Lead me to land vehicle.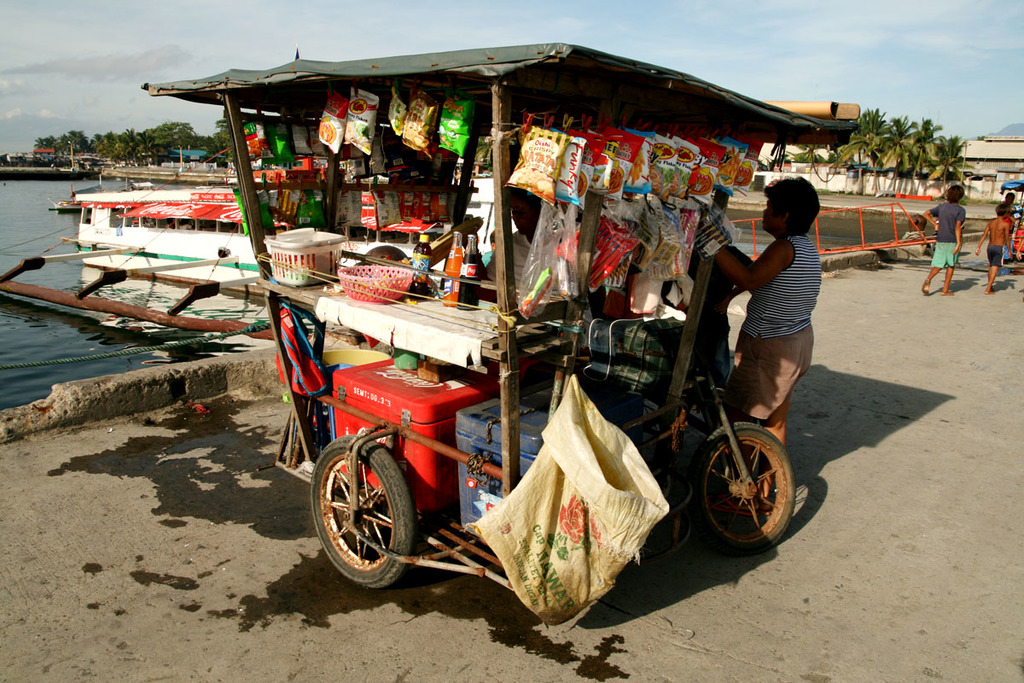
Lead to detection(162, 50, 854, 574).
